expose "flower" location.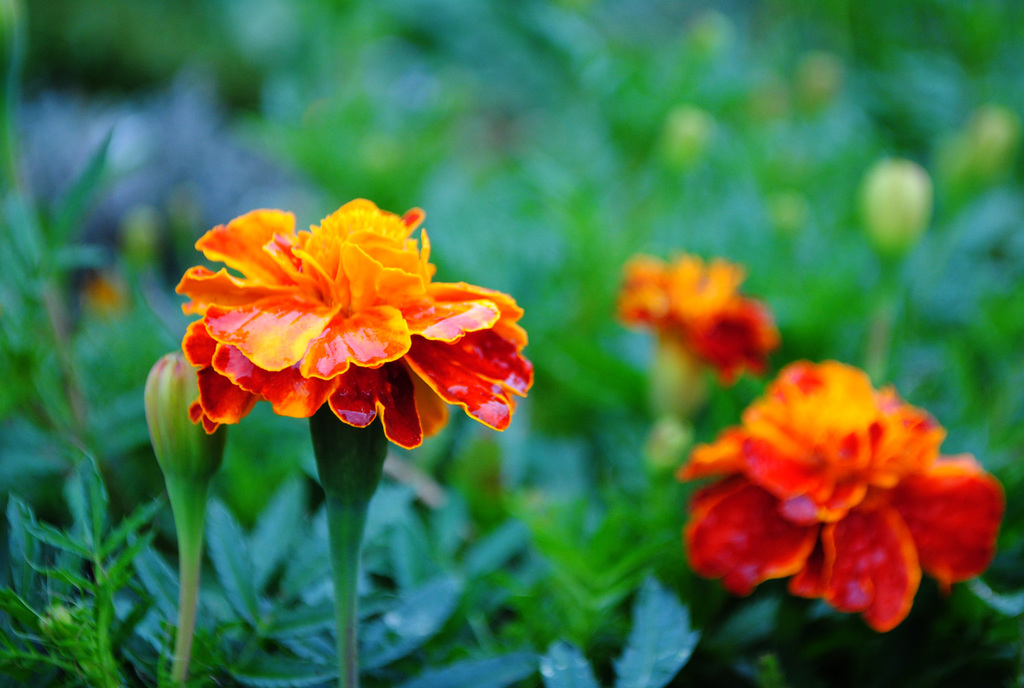
Exposed at (left=614, top=248, right=777, bottom=376).
